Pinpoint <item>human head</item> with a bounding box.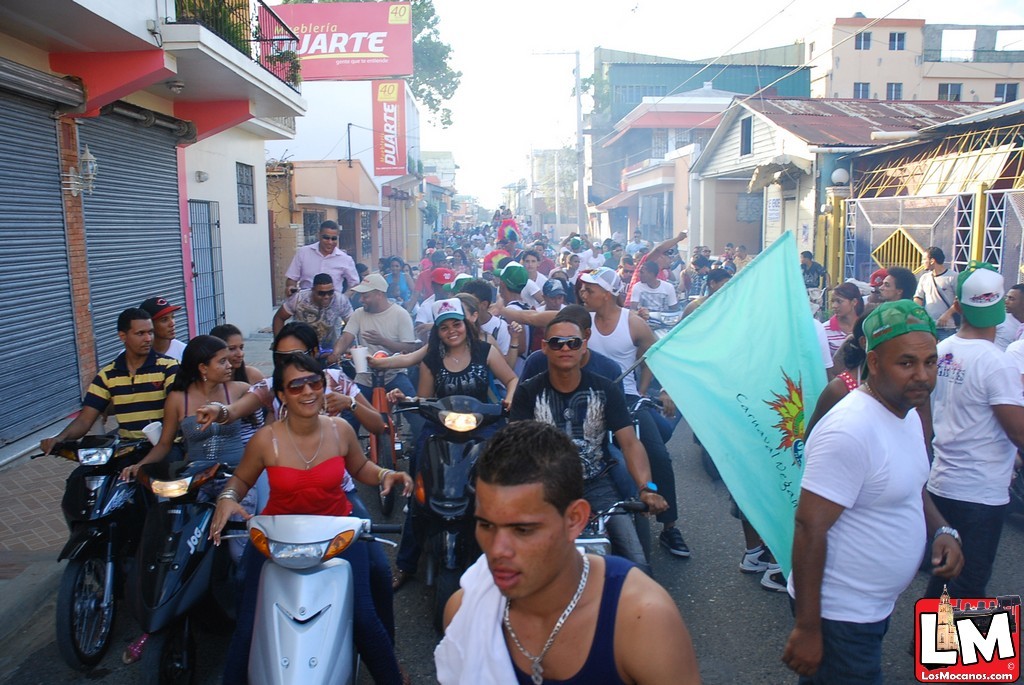
<bbox>877, 262, 914, 298</bbox>.
